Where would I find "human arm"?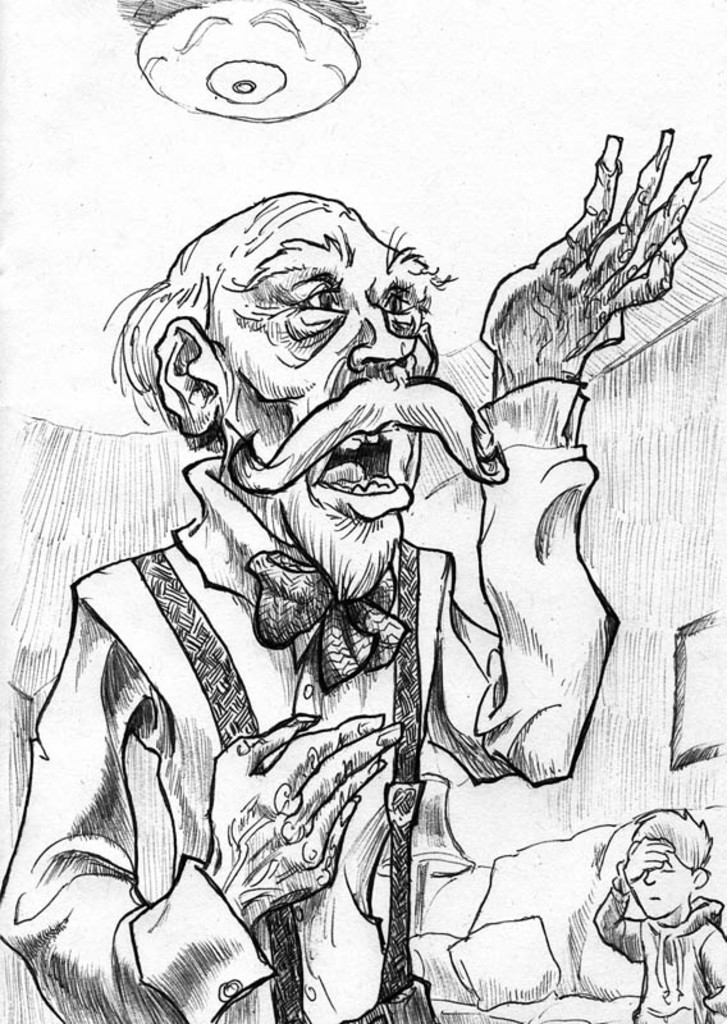
At <region>0, 573, 416, 1023</region>.
